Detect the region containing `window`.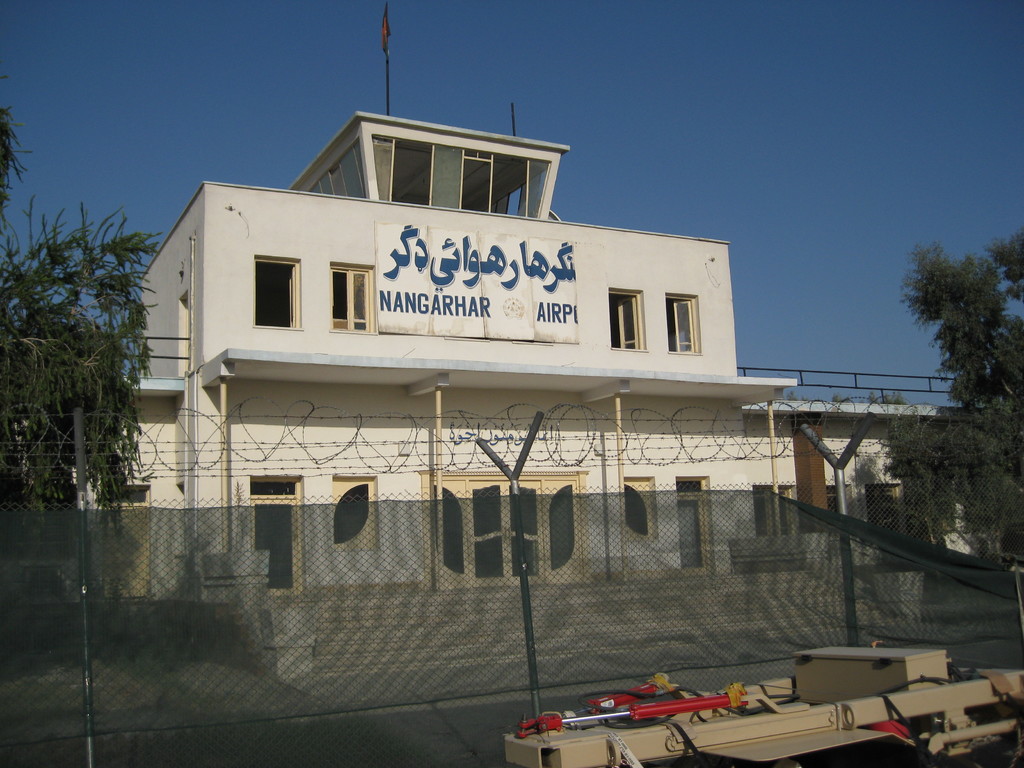
(left=667, top=300, right=704, bottom=356).
